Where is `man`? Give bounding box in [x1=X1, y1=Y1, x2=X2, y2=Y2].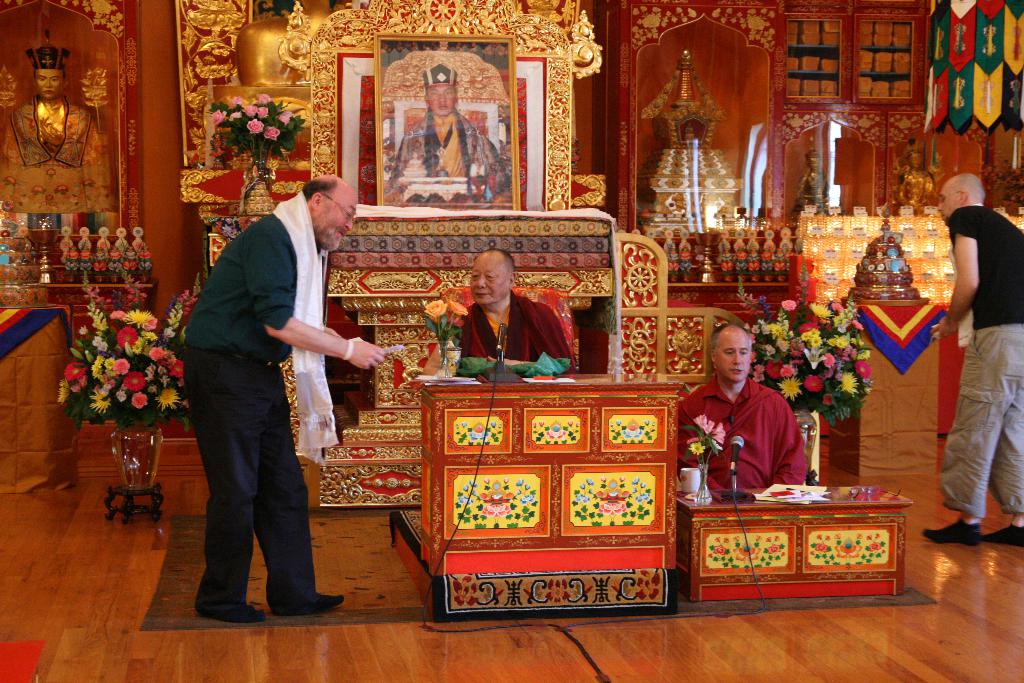
[x1=170, y1=161, x2=372, y2=615].
